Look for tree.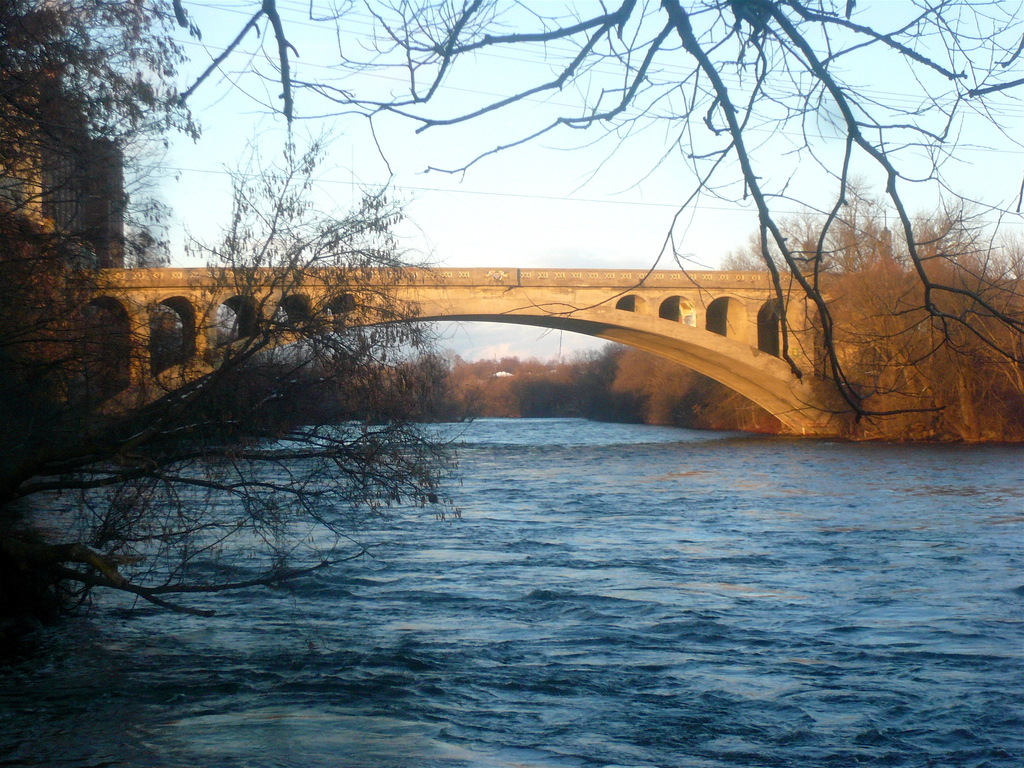
Found: crop(0, 0, 205, 286).
